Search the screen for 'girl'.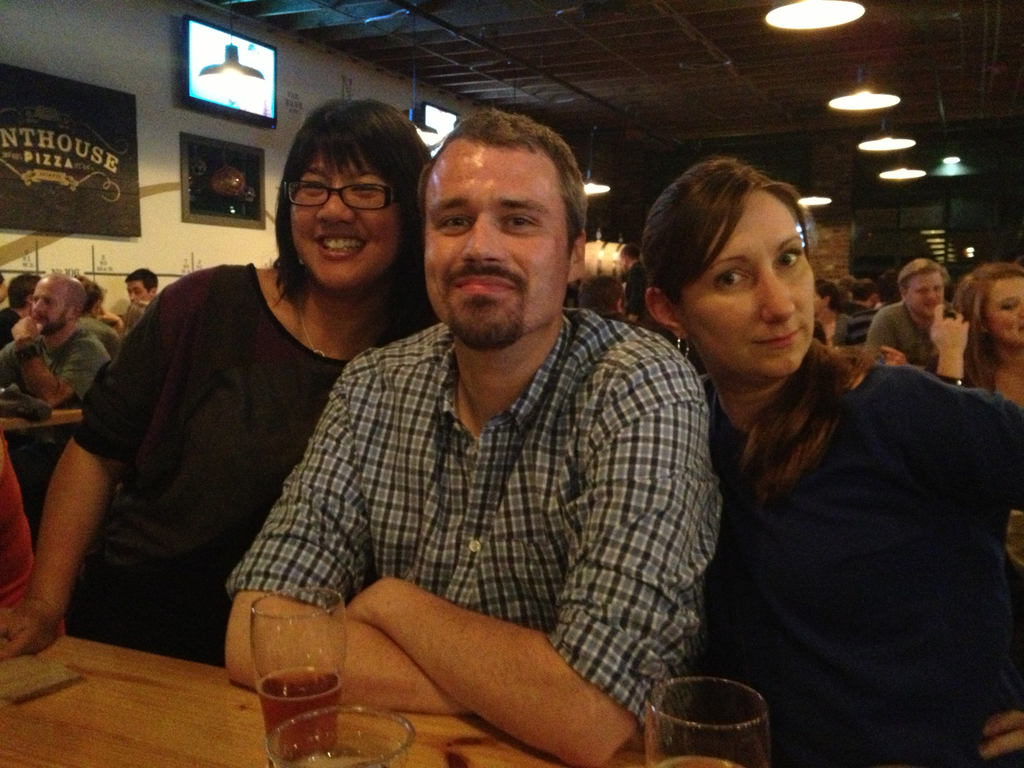
Found at (x1=929, y1=258, x2=1023, y2=402).
